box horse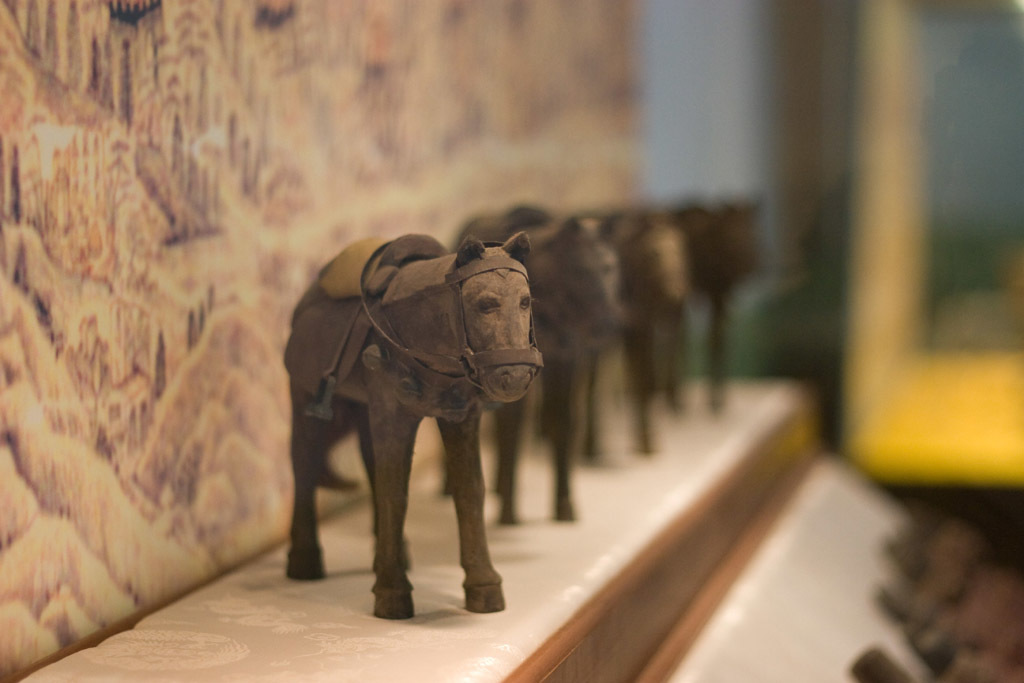
left=281, top=233, right=546, bottom=614
